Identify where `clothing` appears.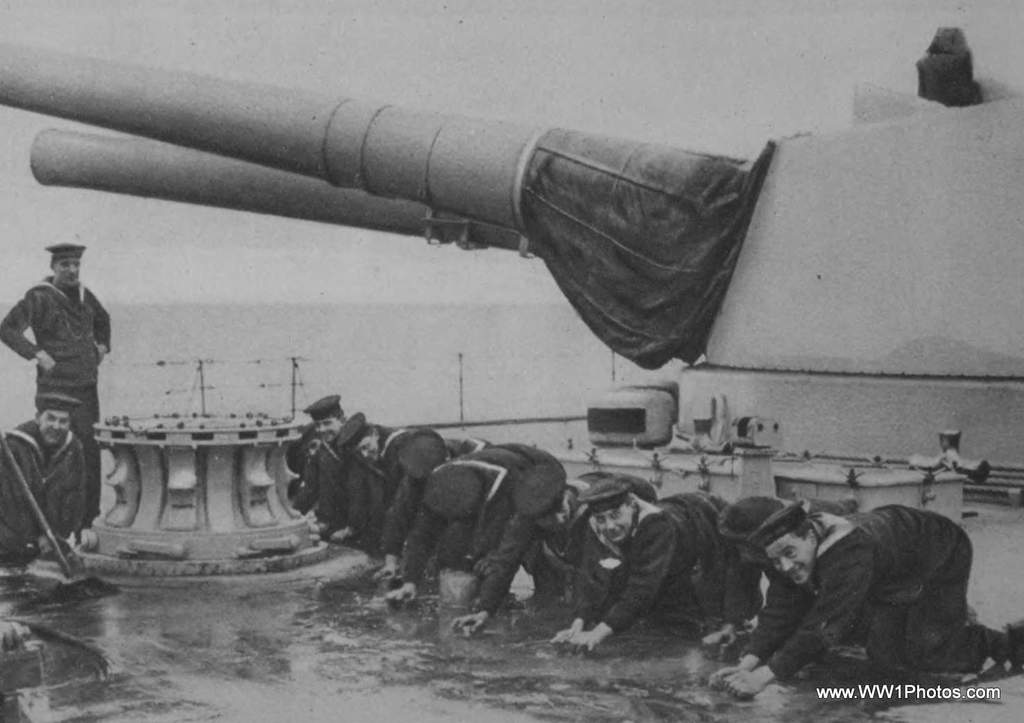
Appears at x1=0 y1=273 x2=112 y2=531.
